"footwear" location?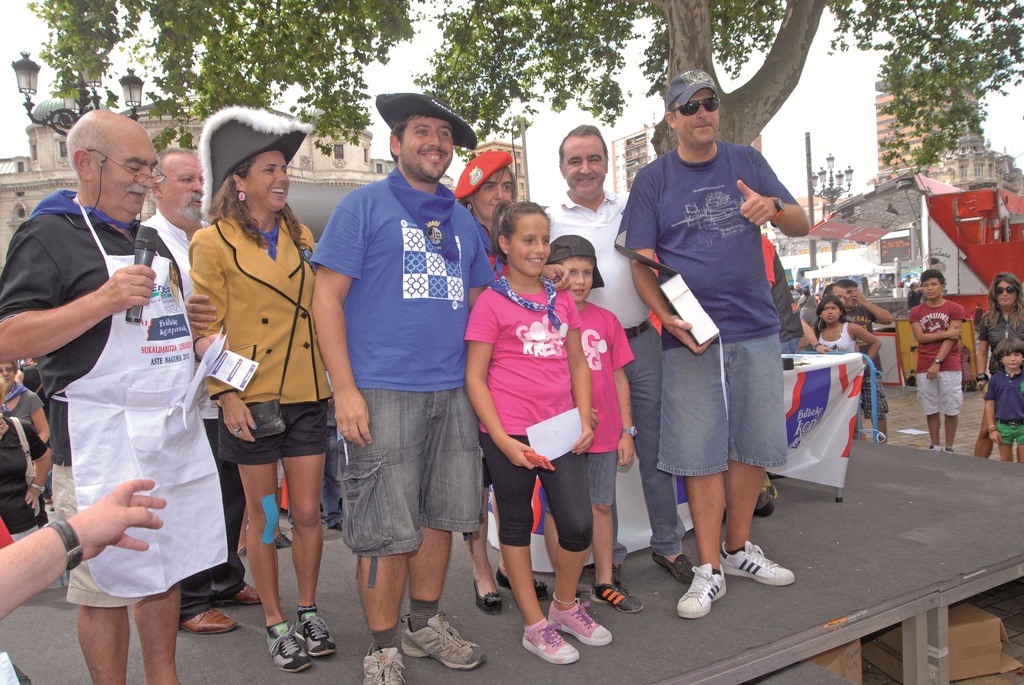
select_region(476, 576, 504, 611)
